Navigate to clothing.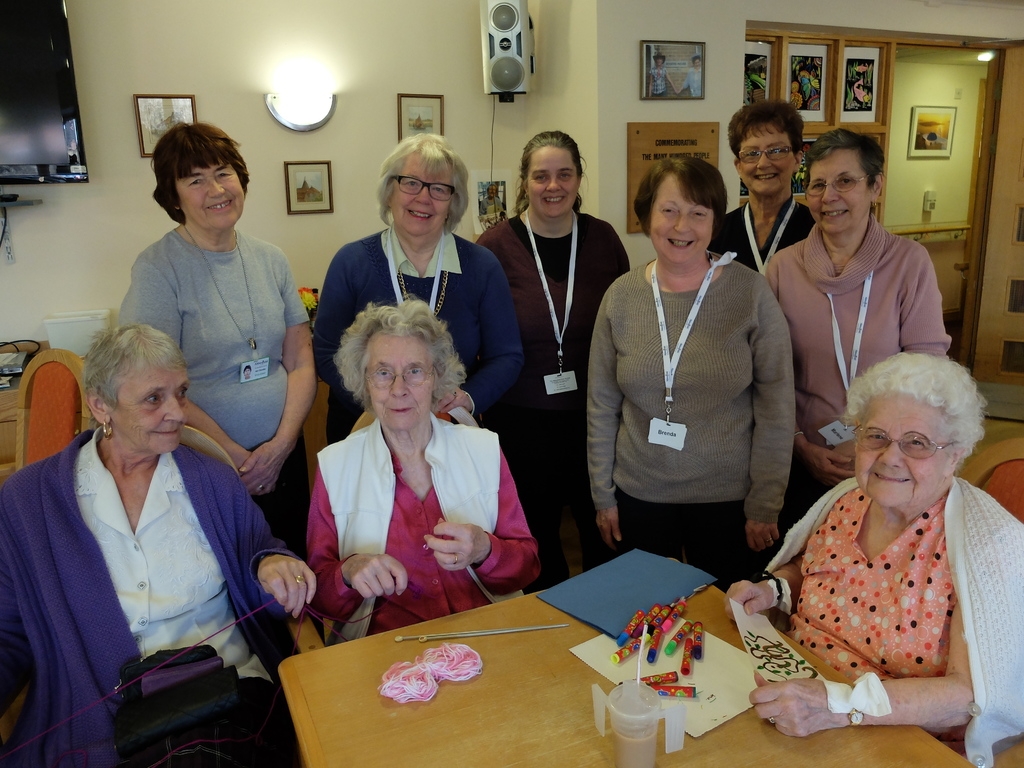
Navigation target: left=303, top=404, right=547, bottom=647.
